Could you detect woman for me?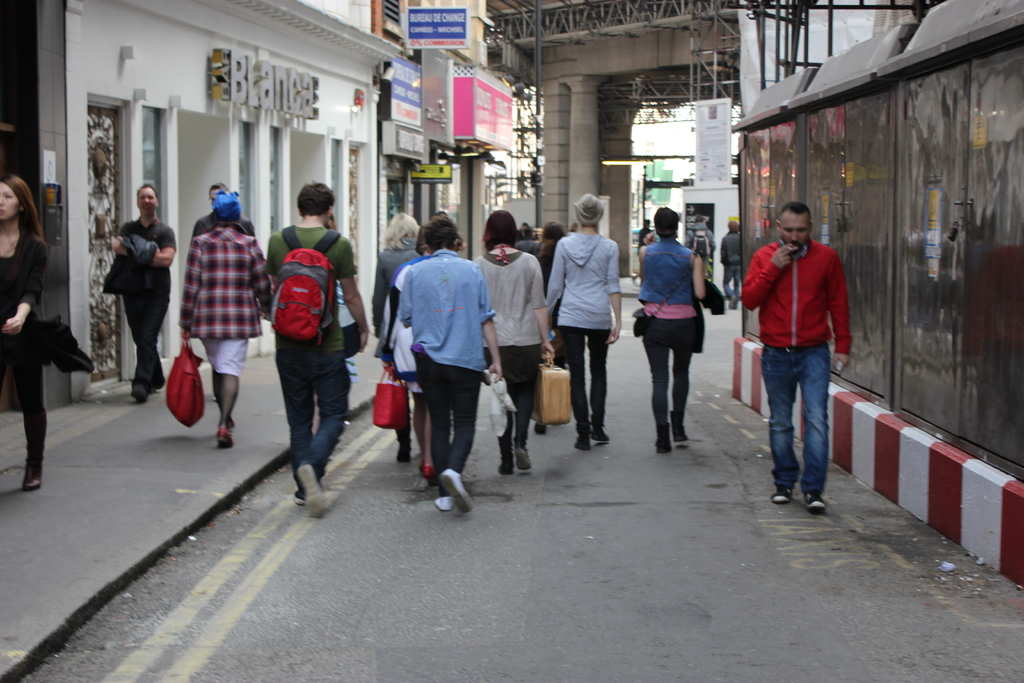
Detection result: 0 172 52 492.
